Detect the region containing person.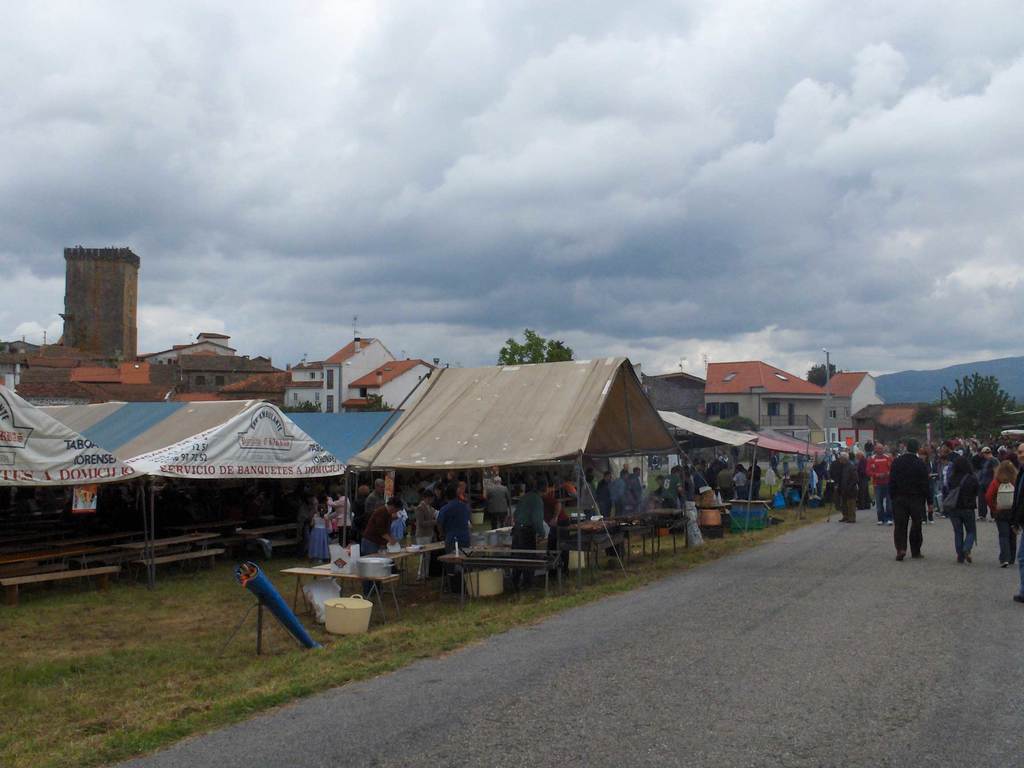
[799, 451, 807, 474].
